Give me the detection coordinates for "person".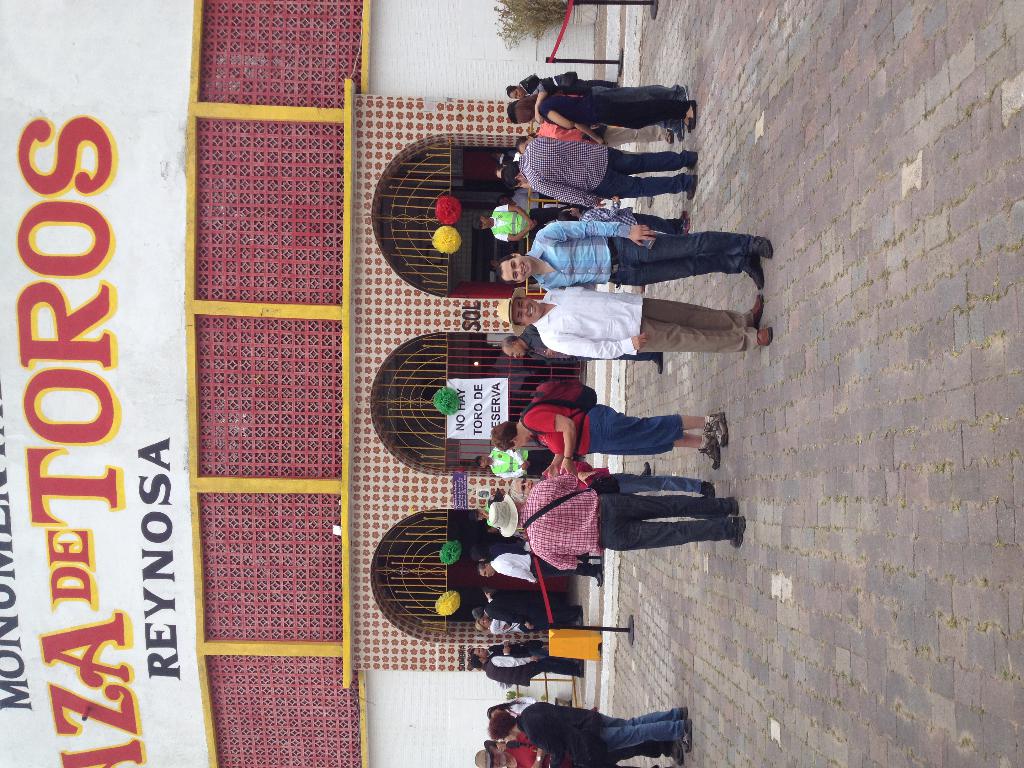
detection(465, 641, 584, 687).
